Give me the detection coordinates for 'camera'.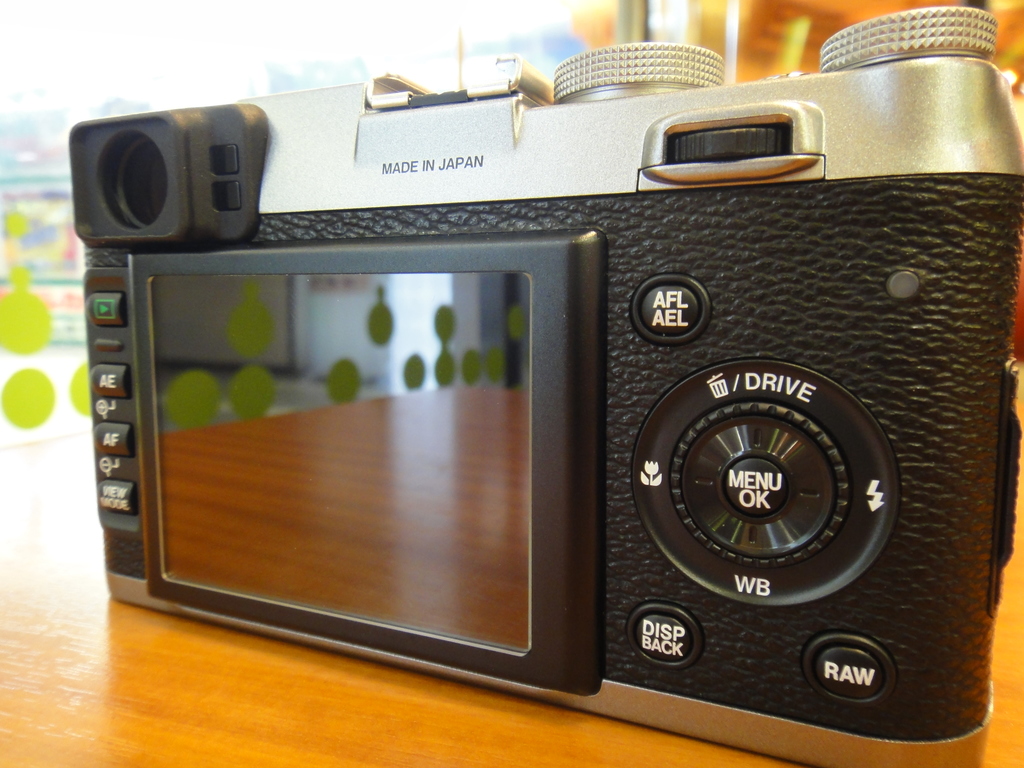
78/21/982/753.
